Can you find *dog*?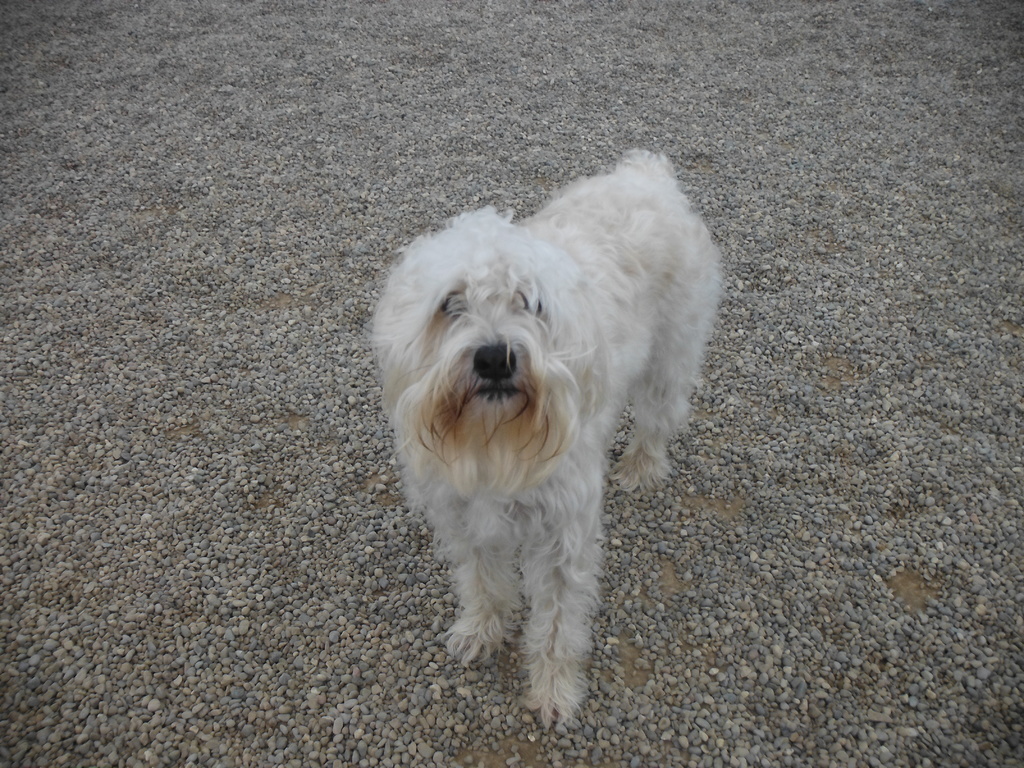
Yes, bounding box: bbox=[372, 148, 722, 732].
